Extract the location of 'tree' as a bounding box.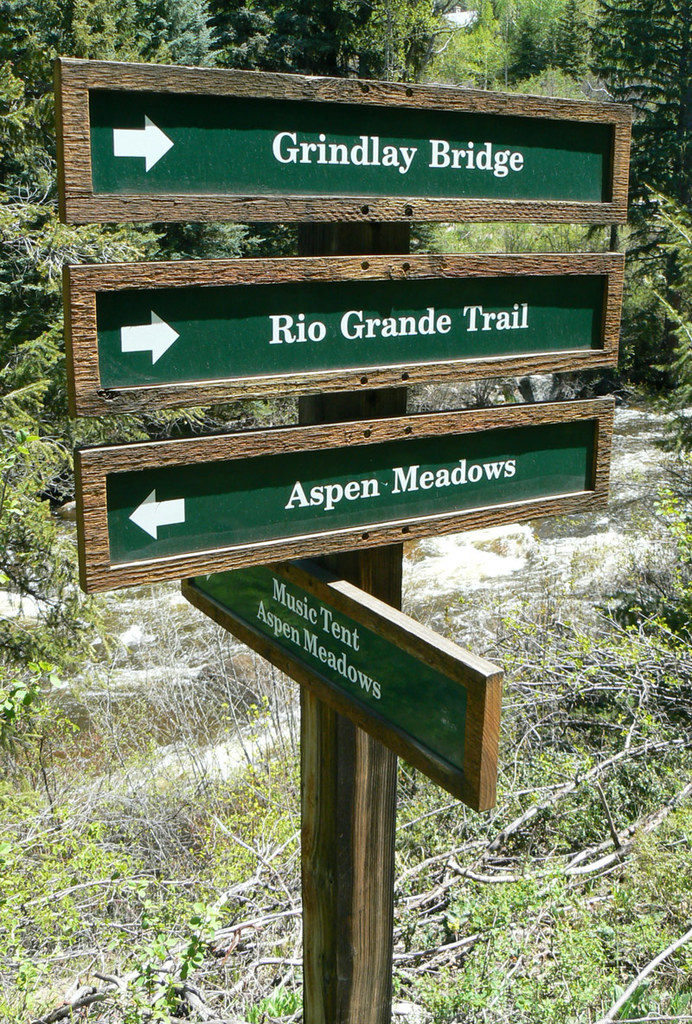
(x1=163, y1=0, x2=303, y2=77).
